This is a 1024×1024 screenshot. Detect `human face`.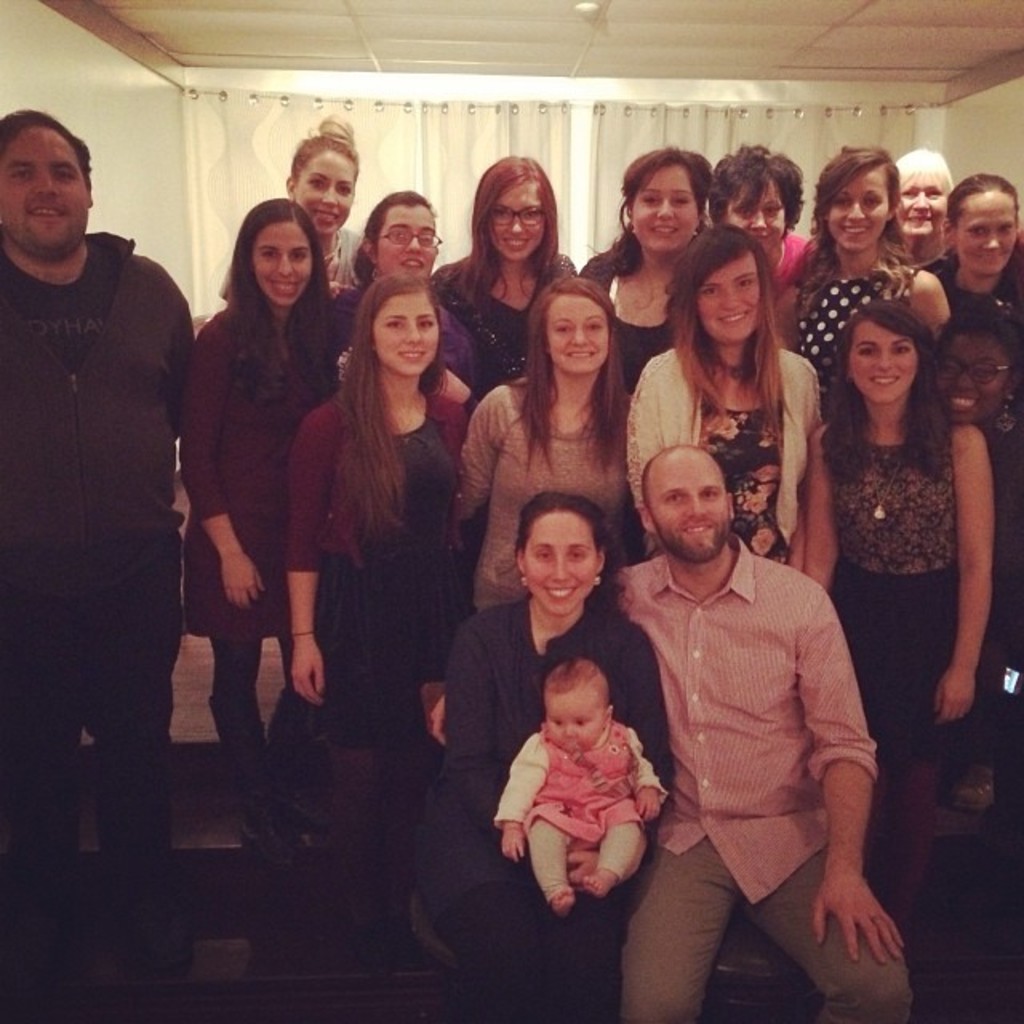
726 184 789 250.
